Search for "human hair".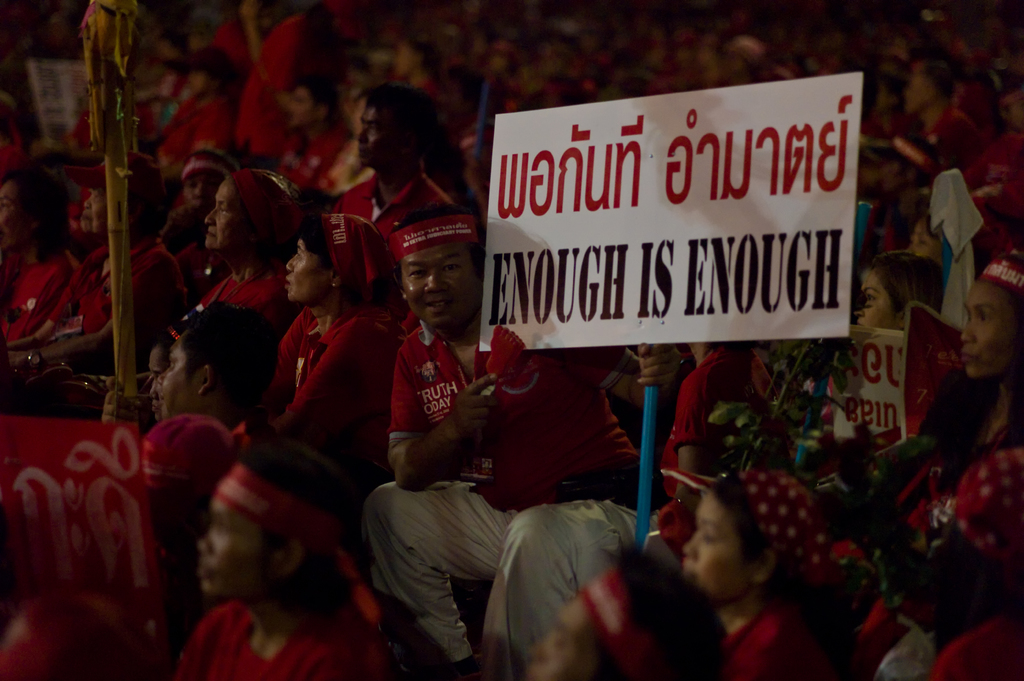
Found at <region>180, 300, 283, 400</region>.
